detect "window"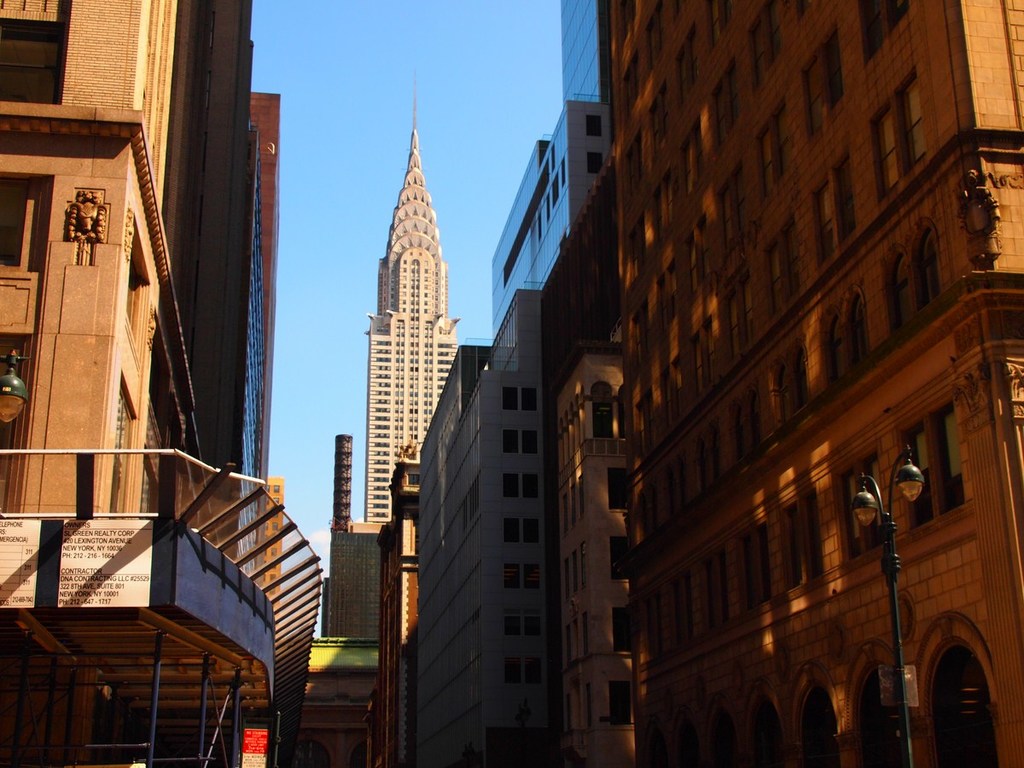
<bbox>503, 429, 517, 455</bbox>
